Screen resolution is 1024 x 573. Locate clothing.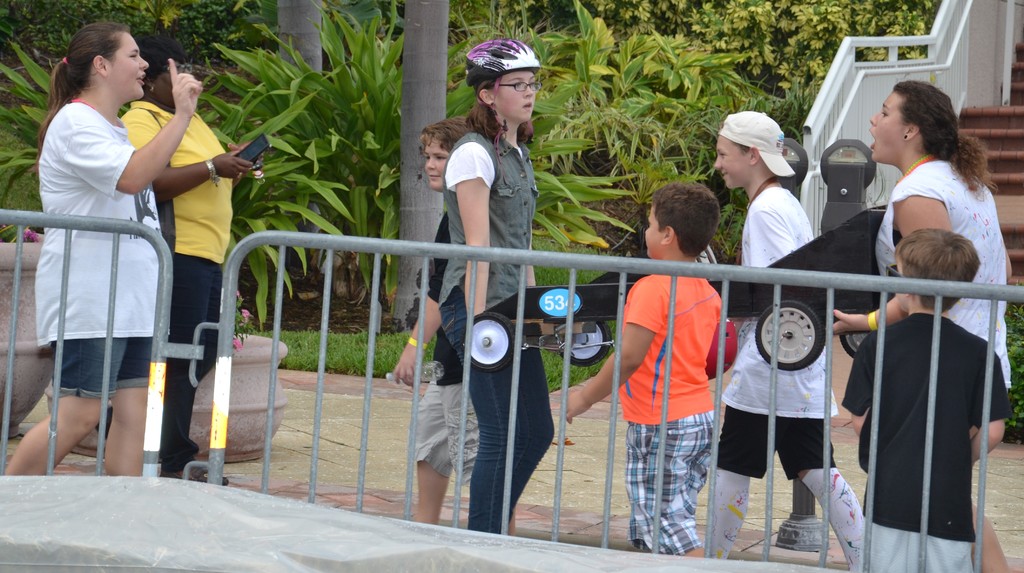
(x1=446, y1=284, x2=556, y2=529).
